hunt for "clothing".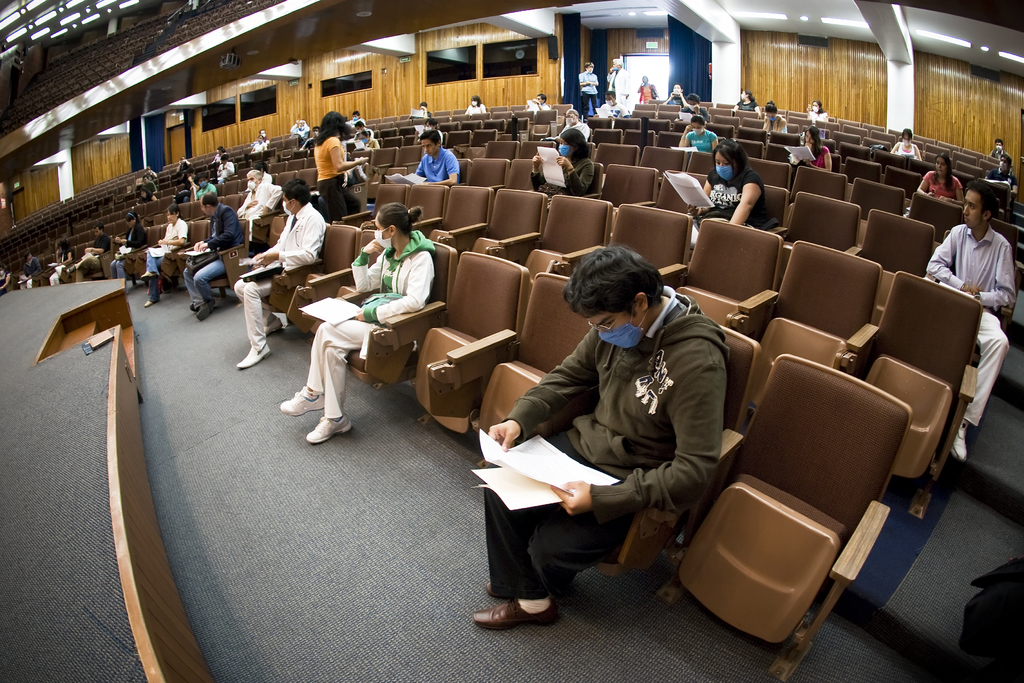
Hunted down at pyautogui.locateOnScreen(142, 184, 158, 199).
